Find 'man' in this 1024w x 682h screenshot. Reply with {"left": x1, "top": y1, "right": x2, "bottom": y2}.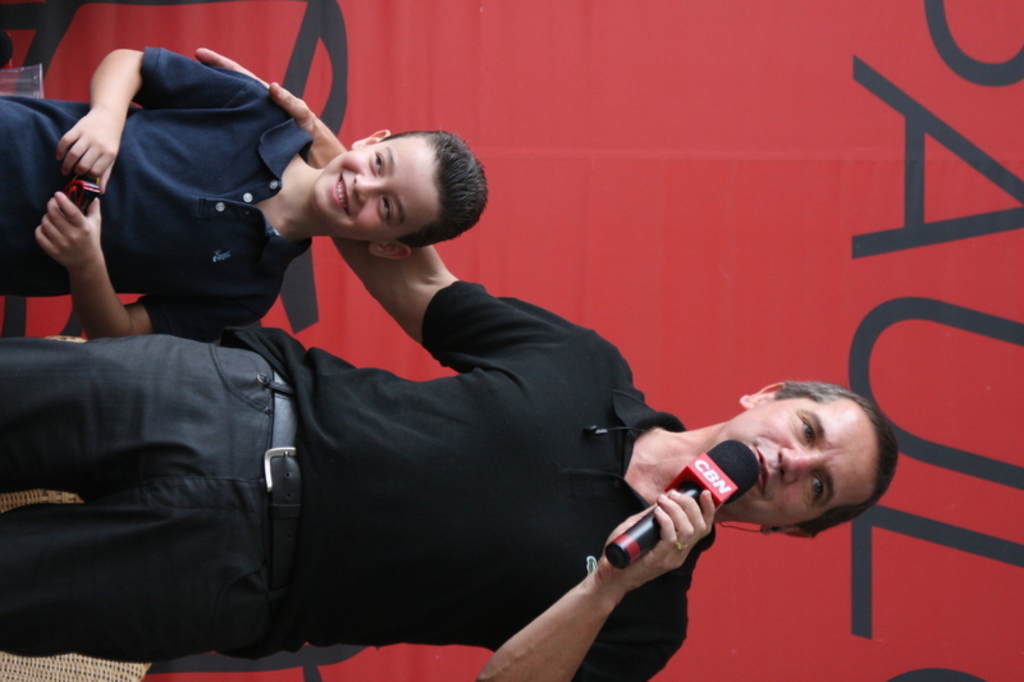
{"left": 0, "top": 45, "right": 895, "bottom": 681}.
